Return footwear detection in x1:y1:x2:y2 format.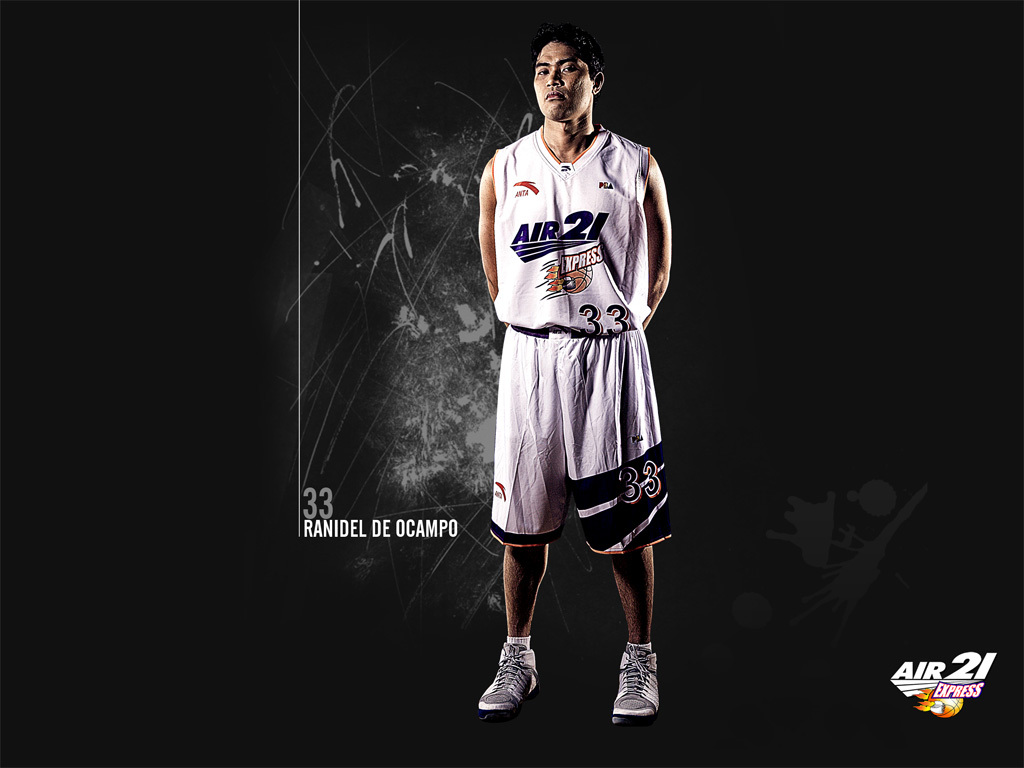
616:643:663:727.
